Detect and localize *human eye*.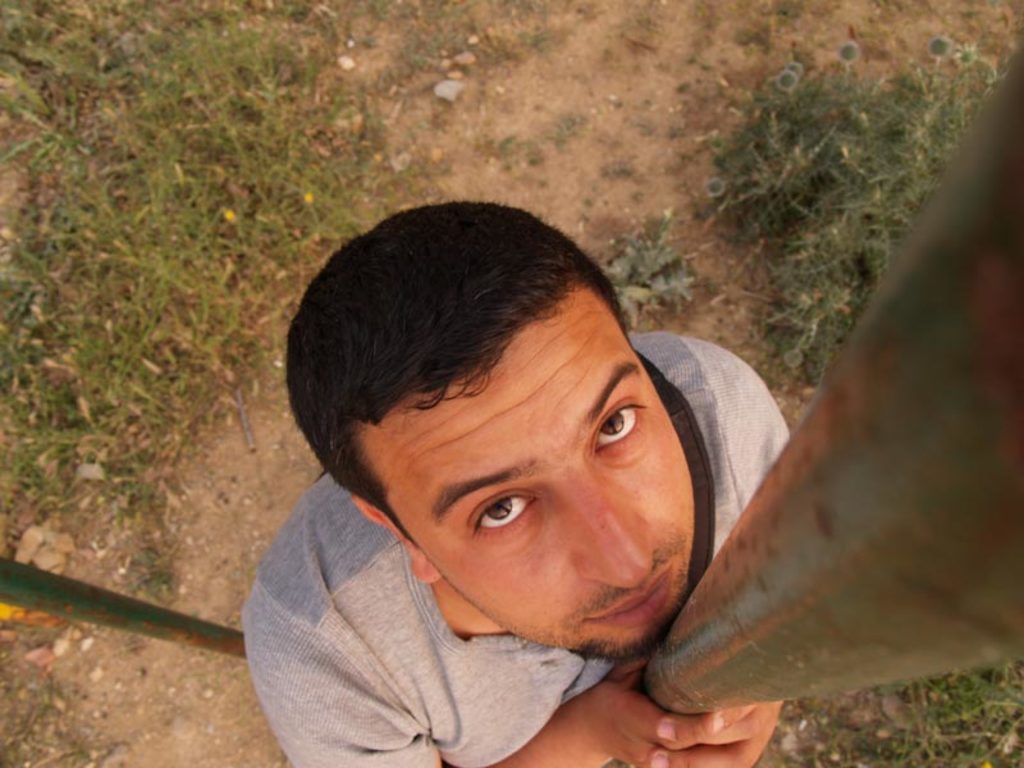
Localized at region(595, 402, 646, 449).
